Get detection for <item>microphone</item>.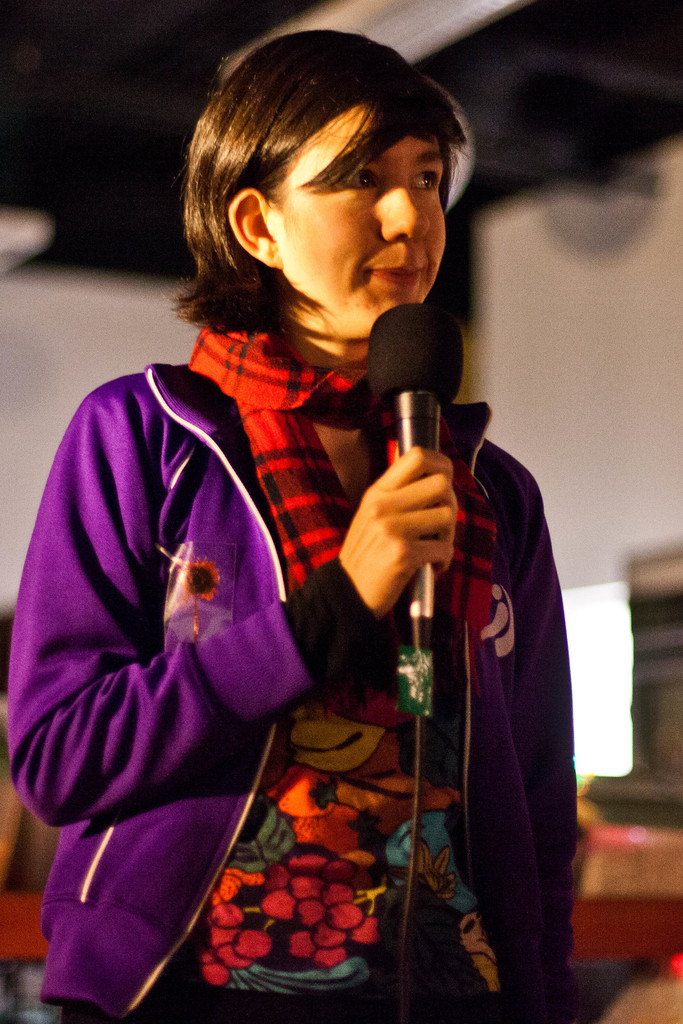
Detection: bbox=[366, 296, 463, 680].
